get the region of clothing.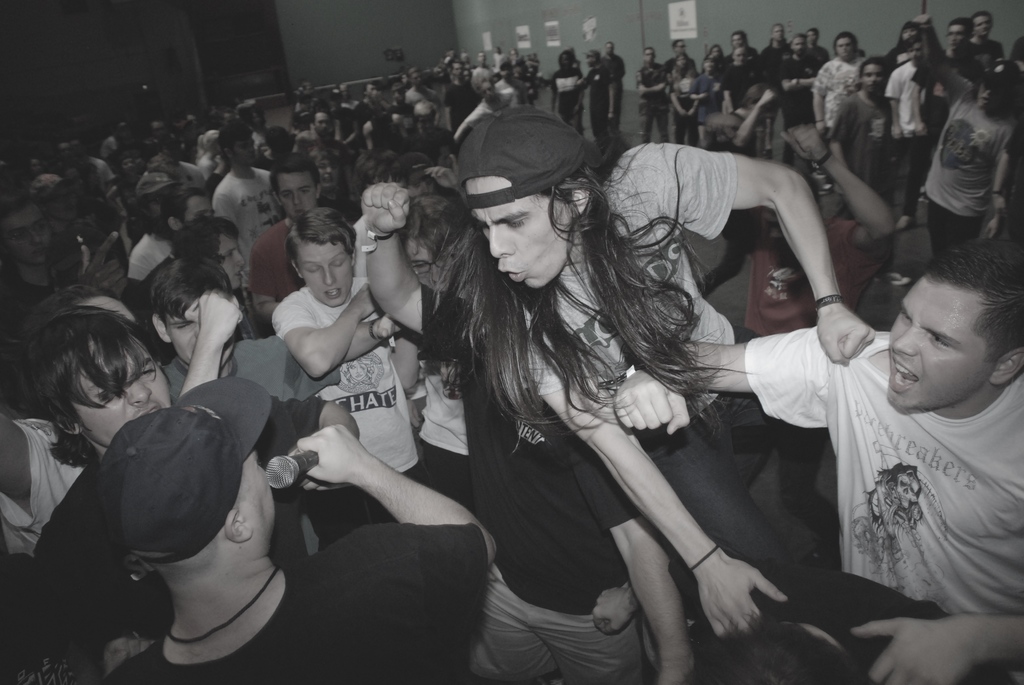
box=[254, 215, 312, 346].
